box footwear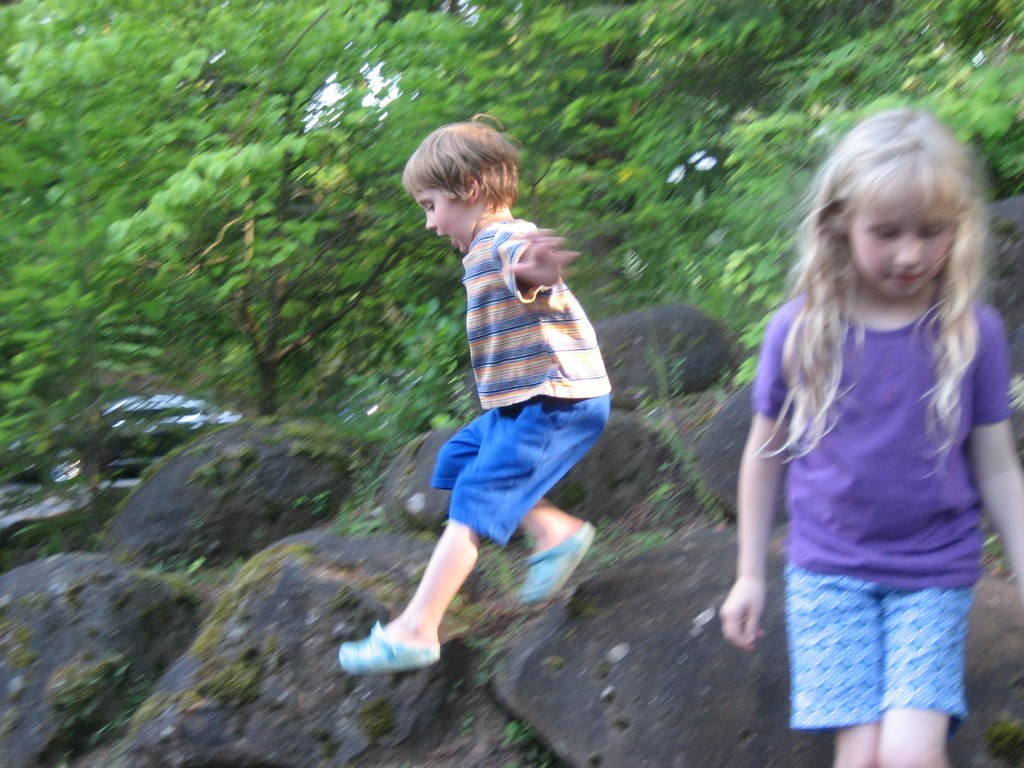
rect(335, 630, 444, 675)
